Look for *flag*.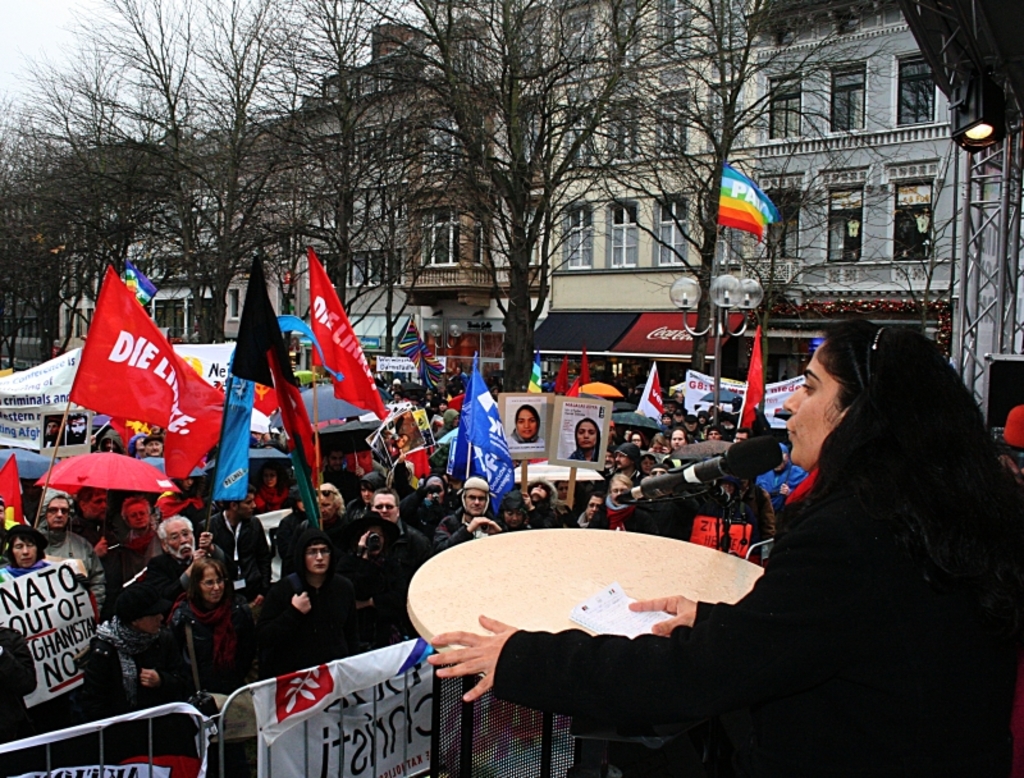
Found: <bbox>556, 358, 568, 394</bbox>.
